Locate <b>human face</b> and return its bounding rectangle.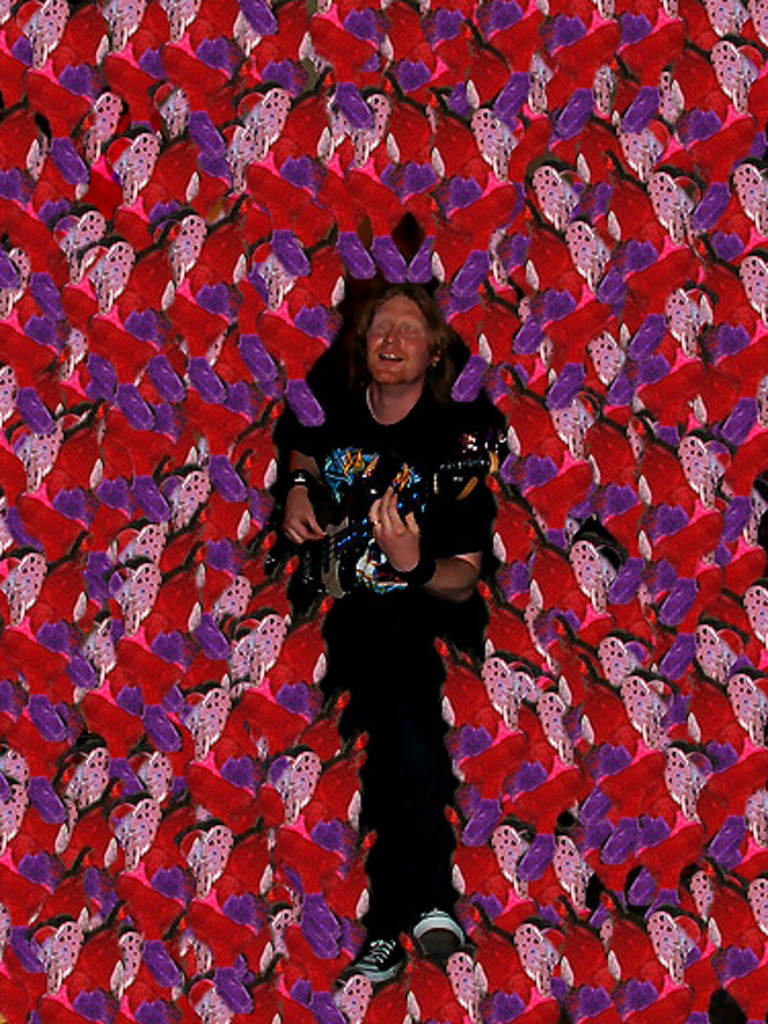
rect(369, 297, 430, 383).
